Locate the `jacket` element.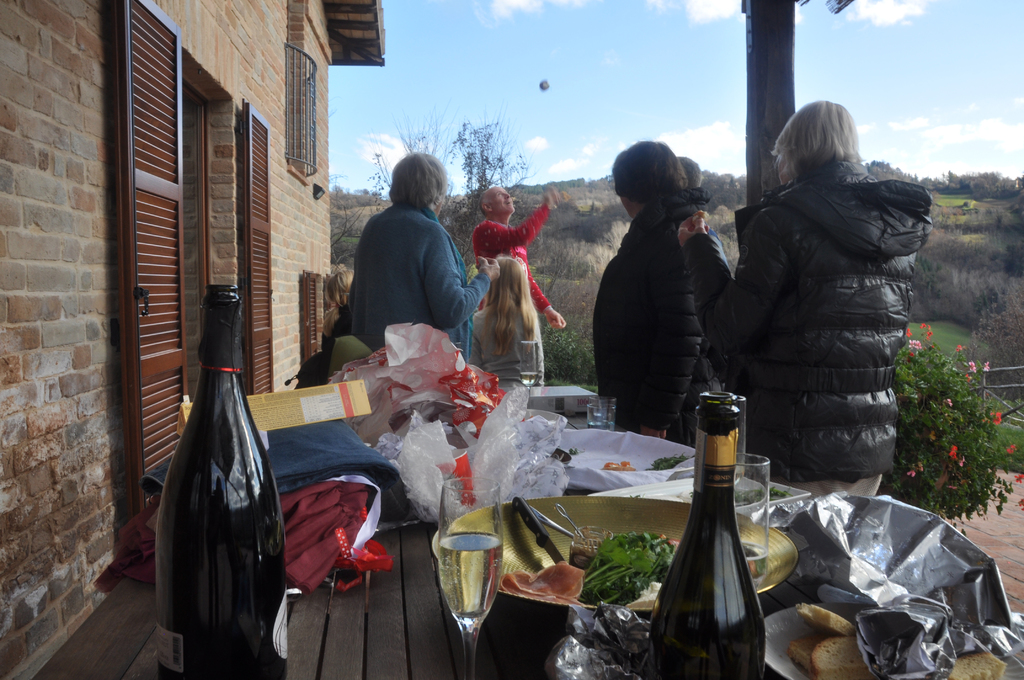
Element bbox: x1=720, y1=138, x2=954, y2=480.
